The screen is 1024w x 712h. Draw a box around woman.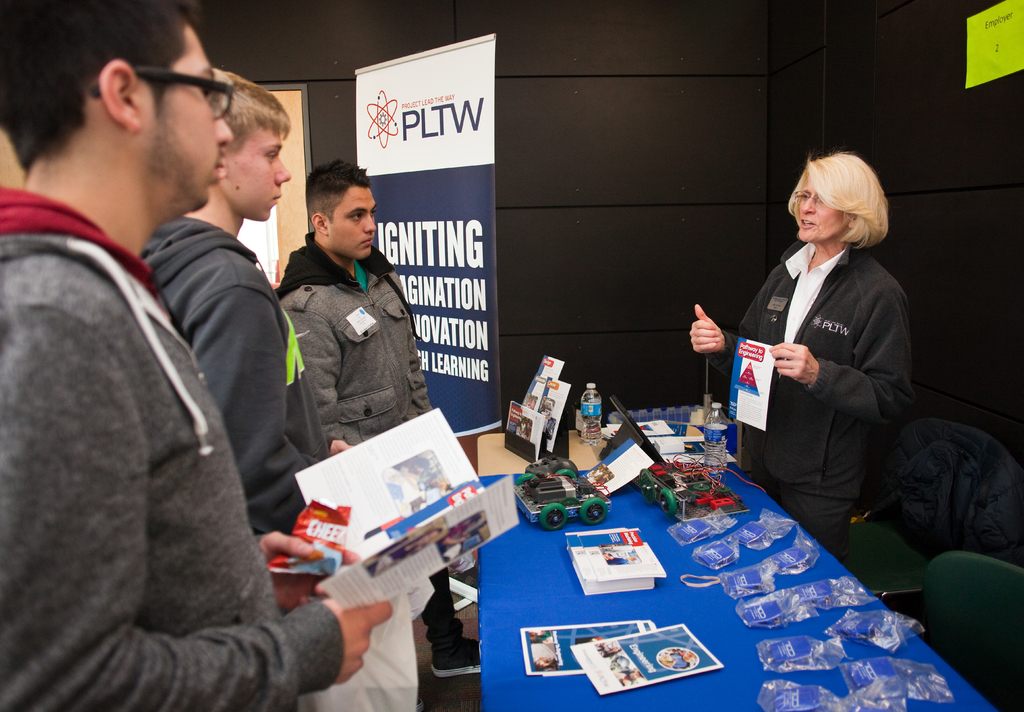
left=728, top=138, right=933, bottom=591.
